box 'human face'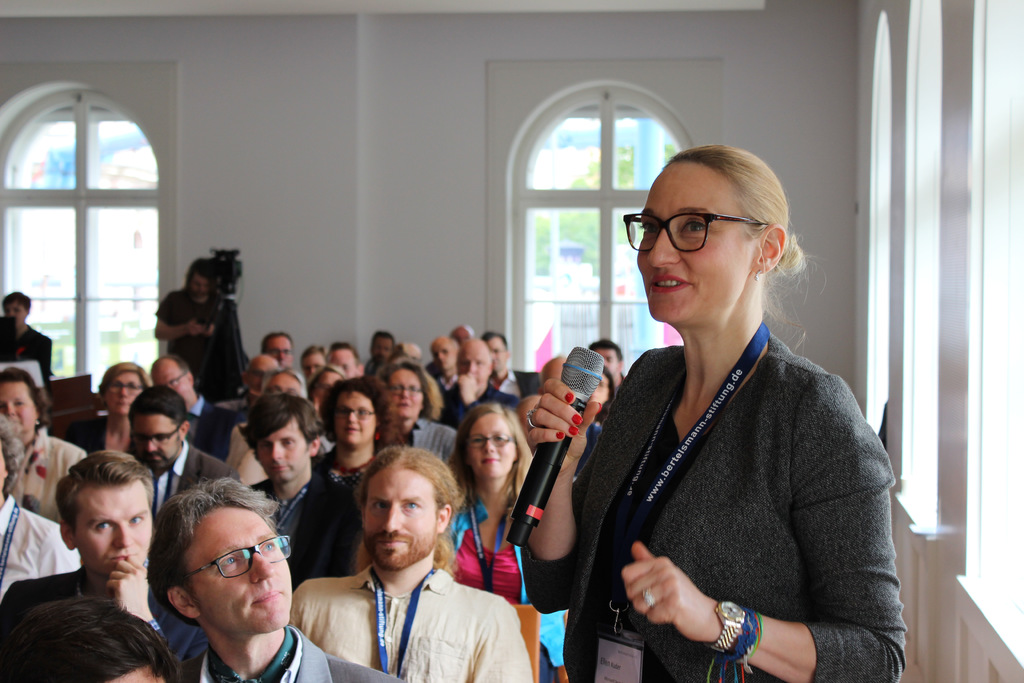
bbox(5, 300, 25, 325)
